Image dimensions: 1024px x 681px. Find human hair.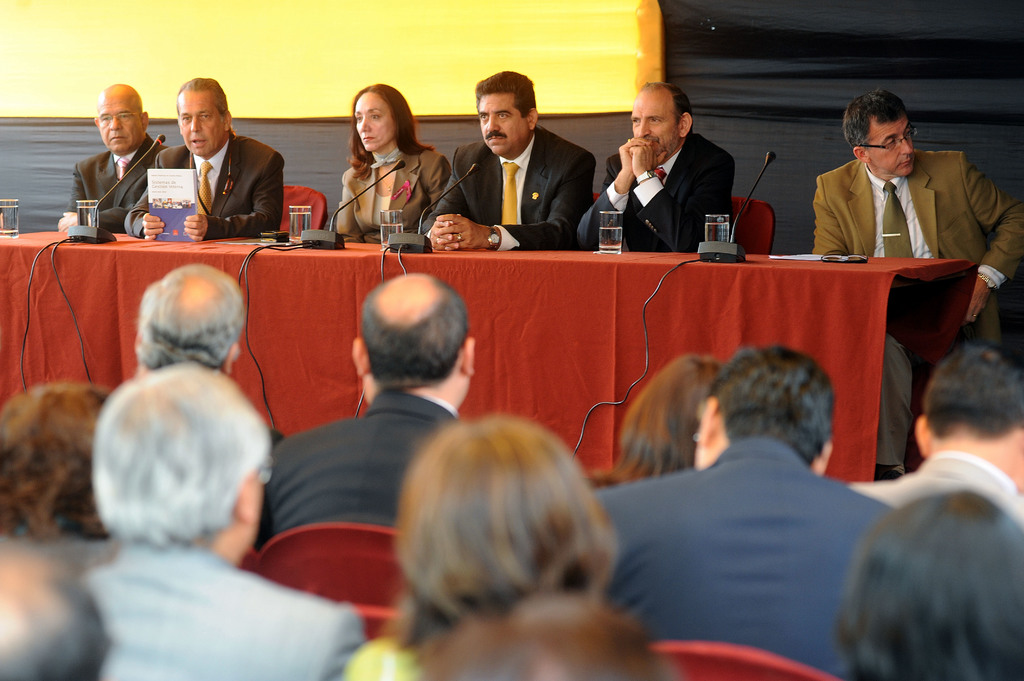
region(706, 345, 840, 462).
